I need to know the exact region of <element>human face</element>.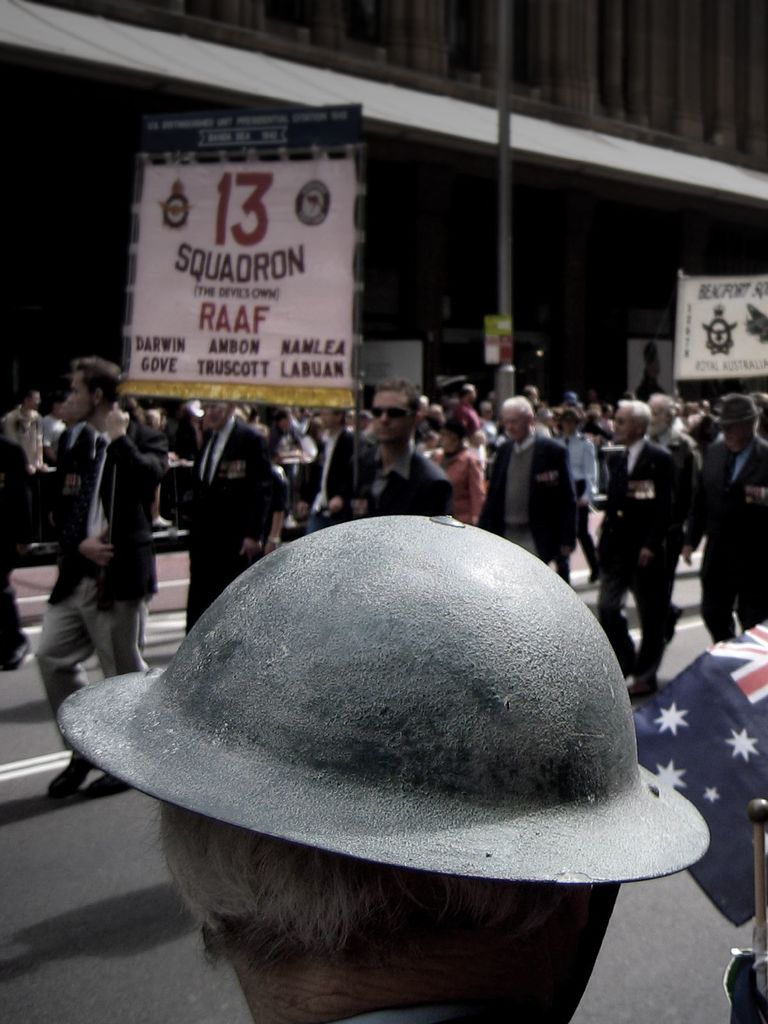
Region: (x1=198, y1=400, x2=228, y2=429).
